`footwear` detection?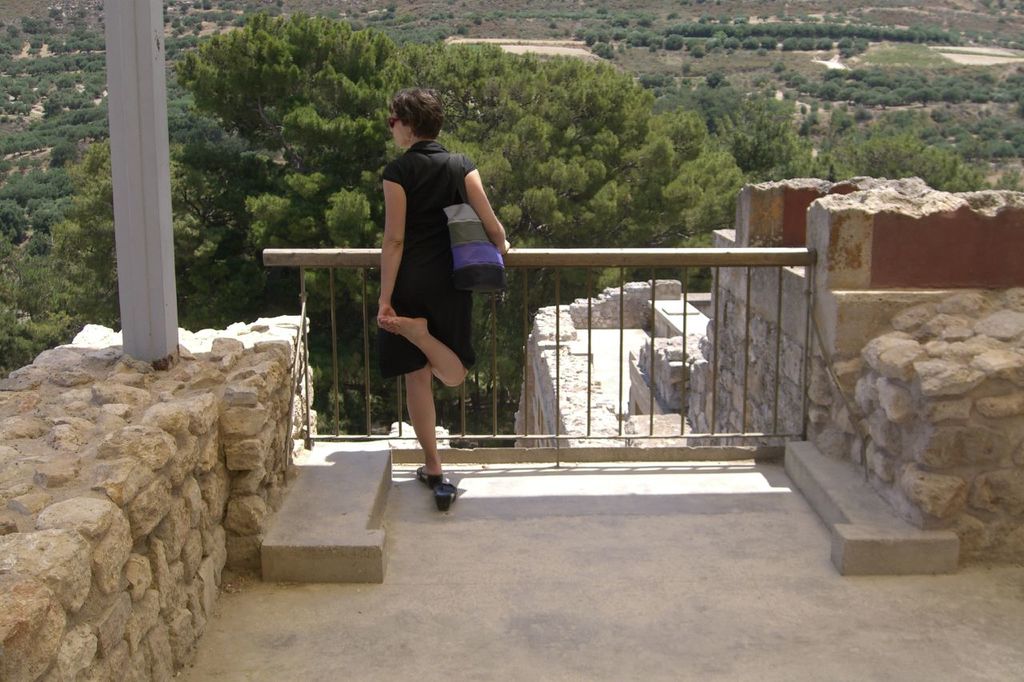
(436, 484, 453, 515)
